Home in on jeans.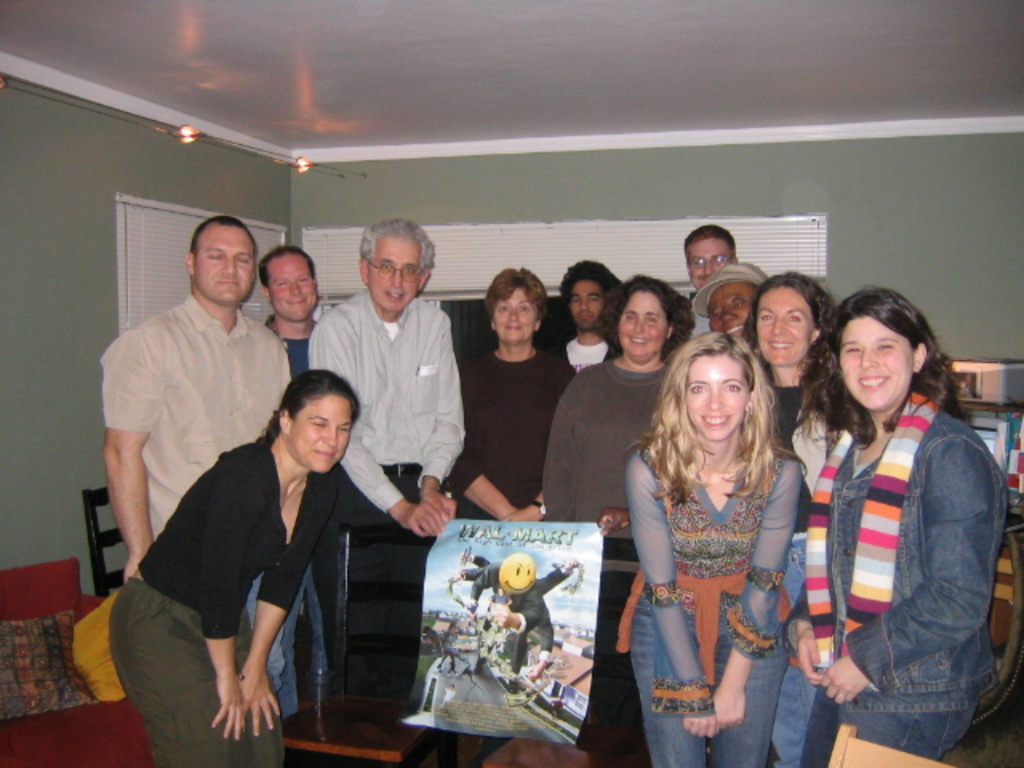
Homed in at 765 533 829 766.
